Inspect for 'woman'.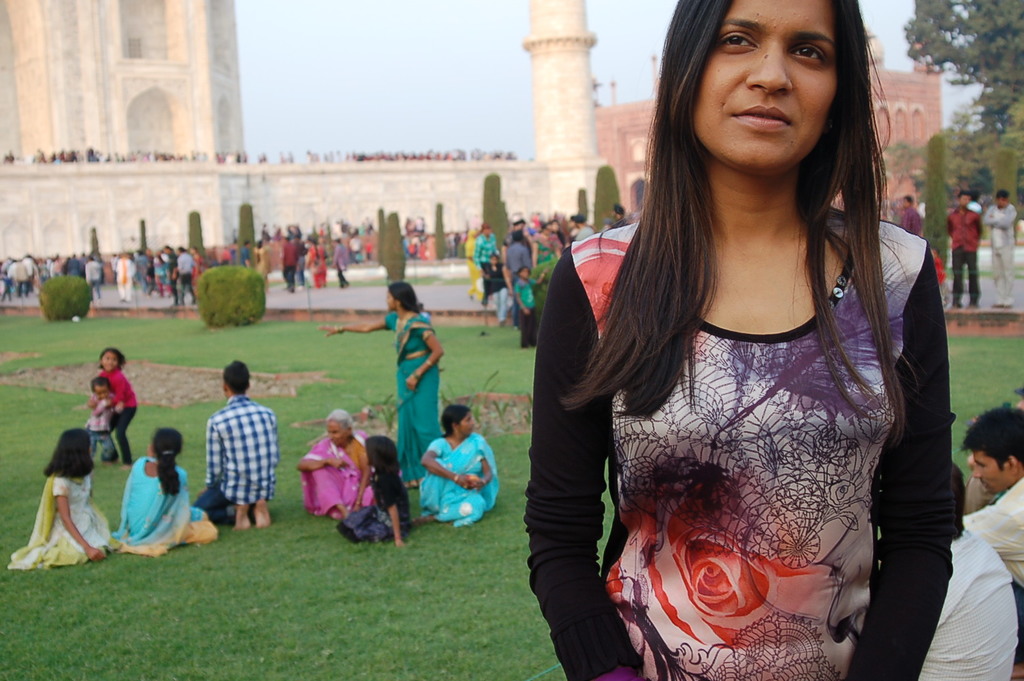
Inspection: region(315, 282, 439, 488).
